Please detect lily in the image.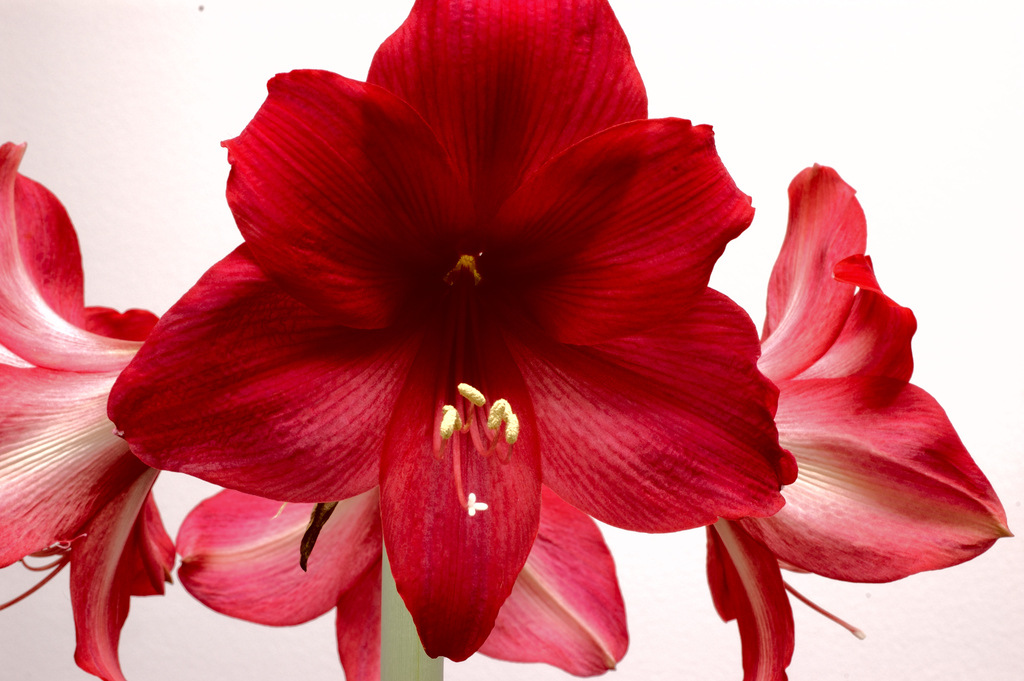
select_region(102, 0, 801, 664).
